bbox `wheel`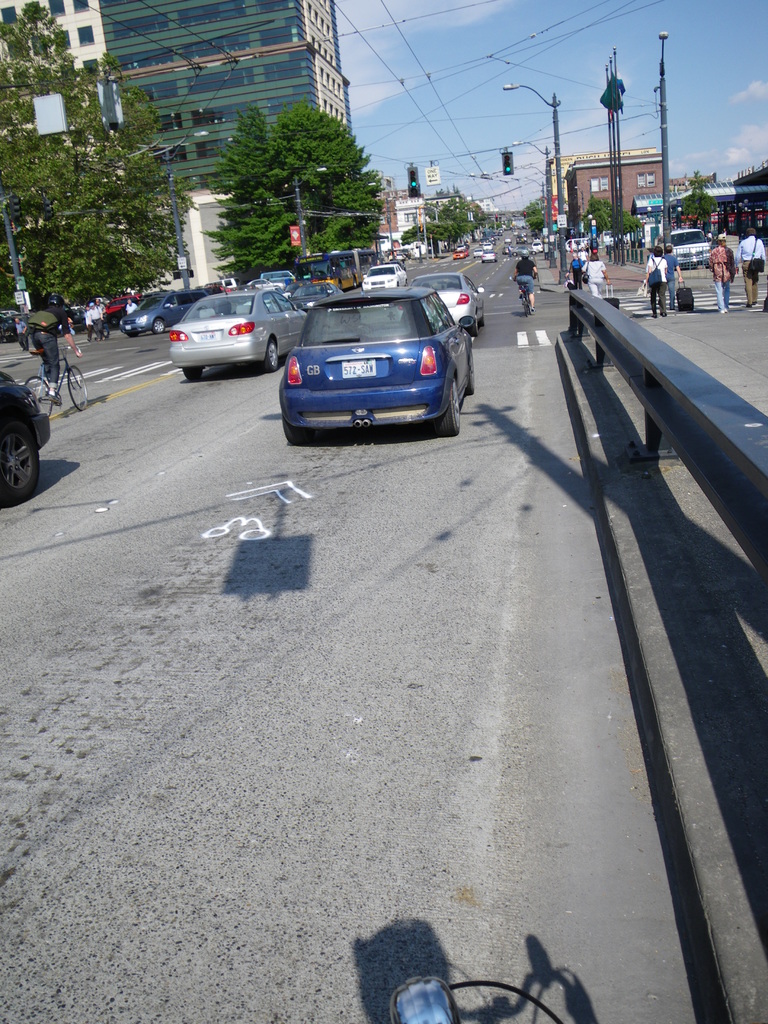
x1=525, y1=300, x2=532, y2=312
